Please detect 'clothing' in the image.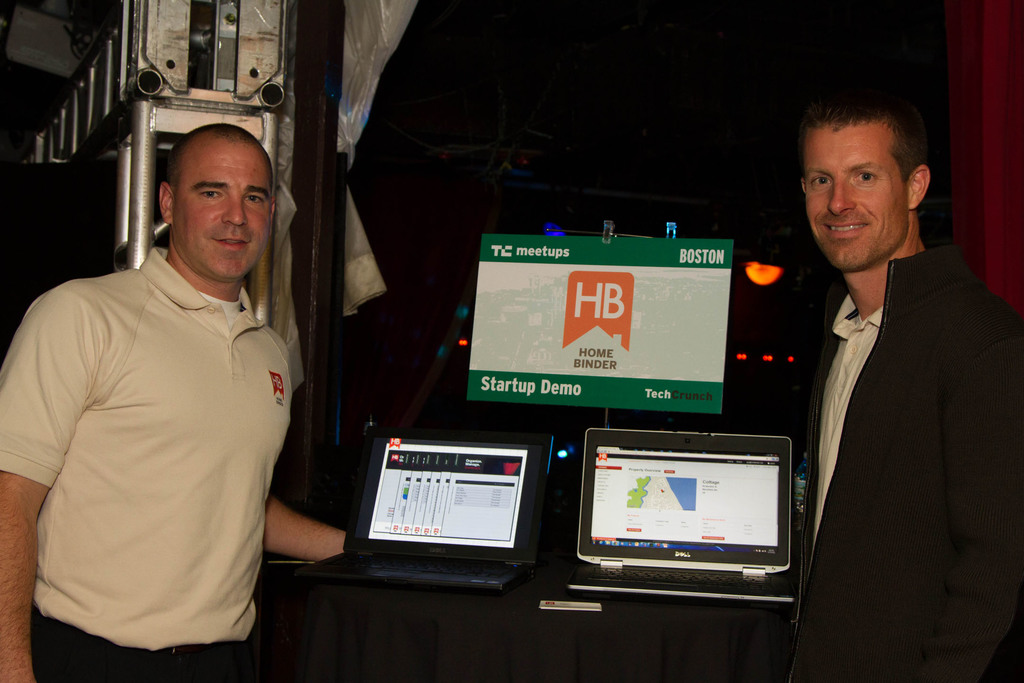
bbox=(14, 203, 319, 657).
